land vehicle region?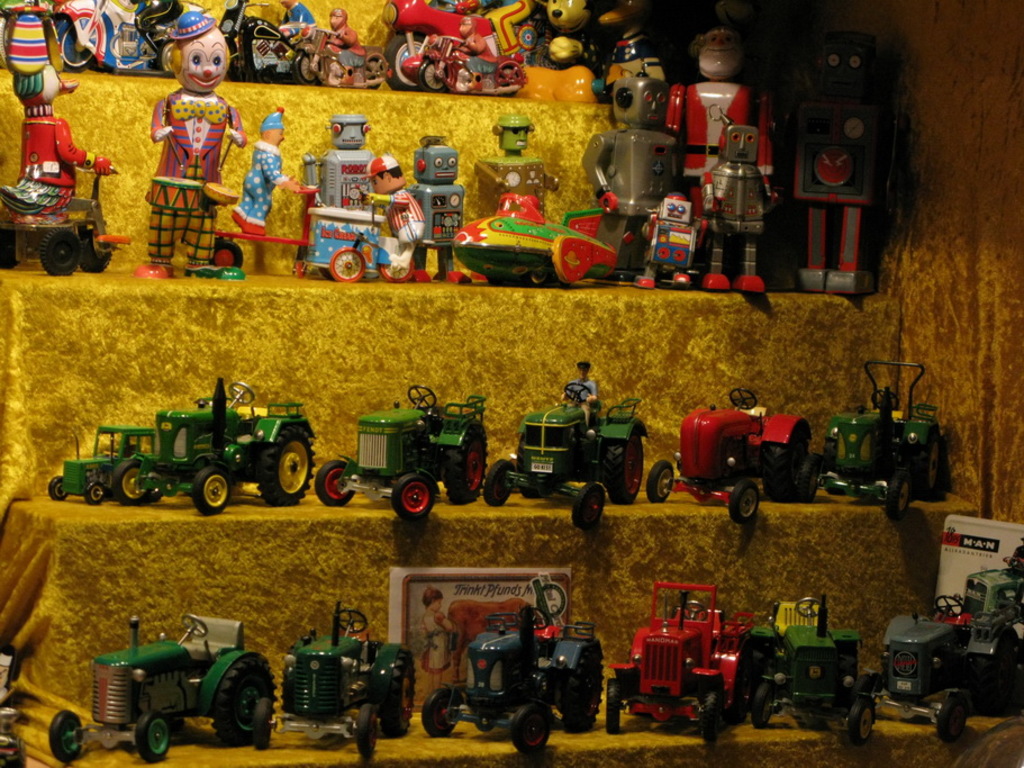
select_region(744, 594, 881, 729)
